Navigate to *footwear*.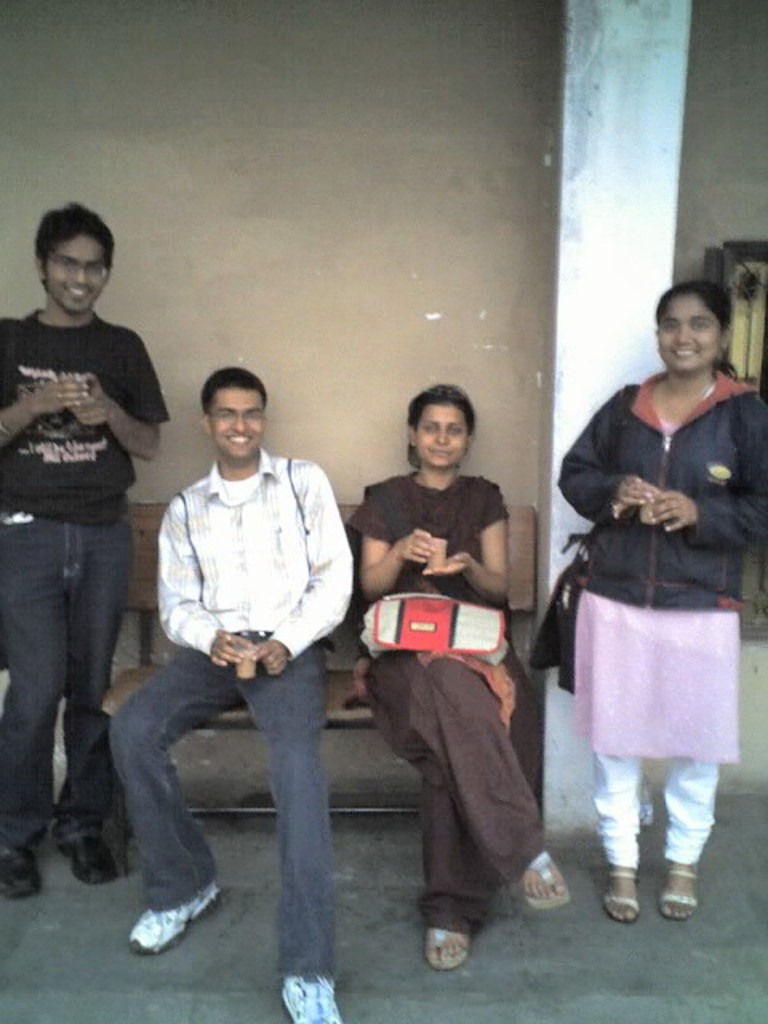
Navigation target: {"x1": 515, "y1": 850, "x2": 571, "y2": 910}.
